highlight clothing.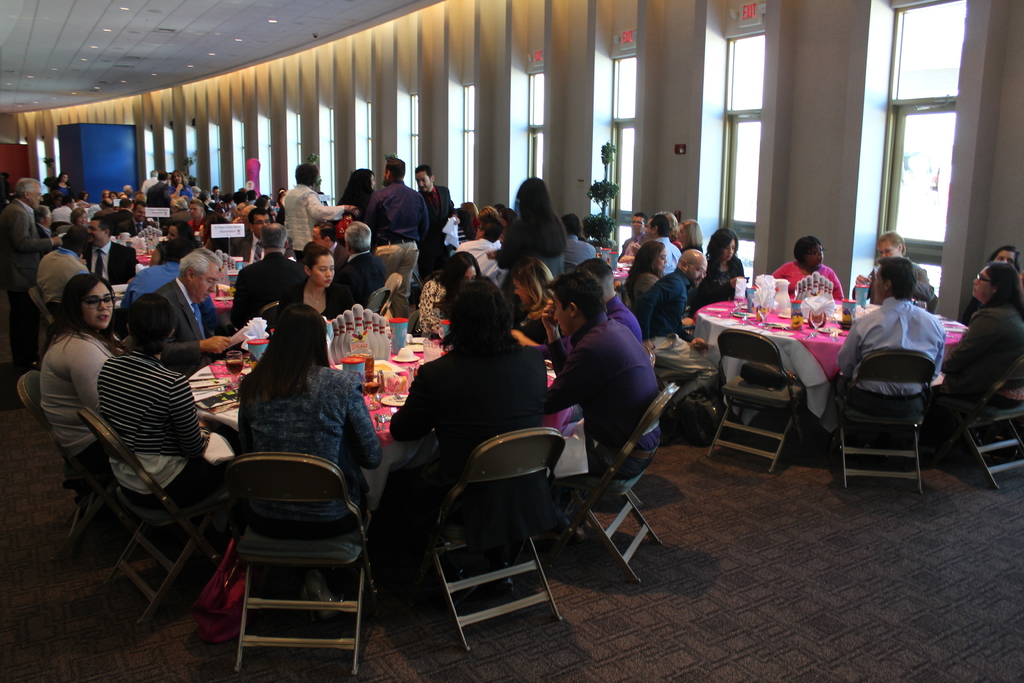
Highlighted region: <bbox>837, 297, 948, 425</bbox>.
